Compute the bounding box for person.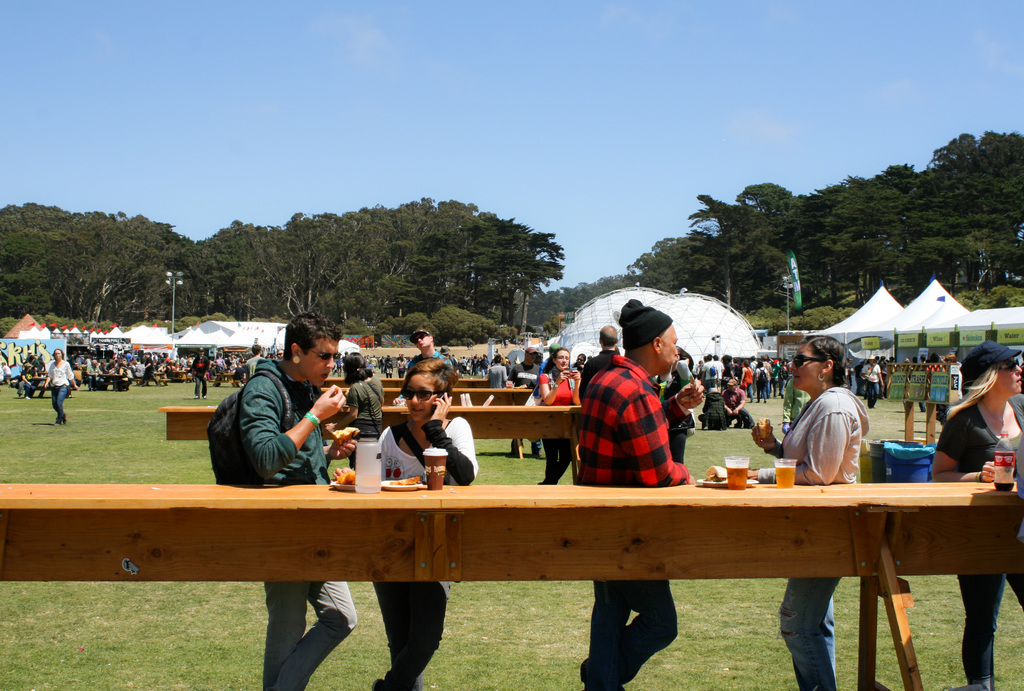
rect(507, 348, 543, 459).
